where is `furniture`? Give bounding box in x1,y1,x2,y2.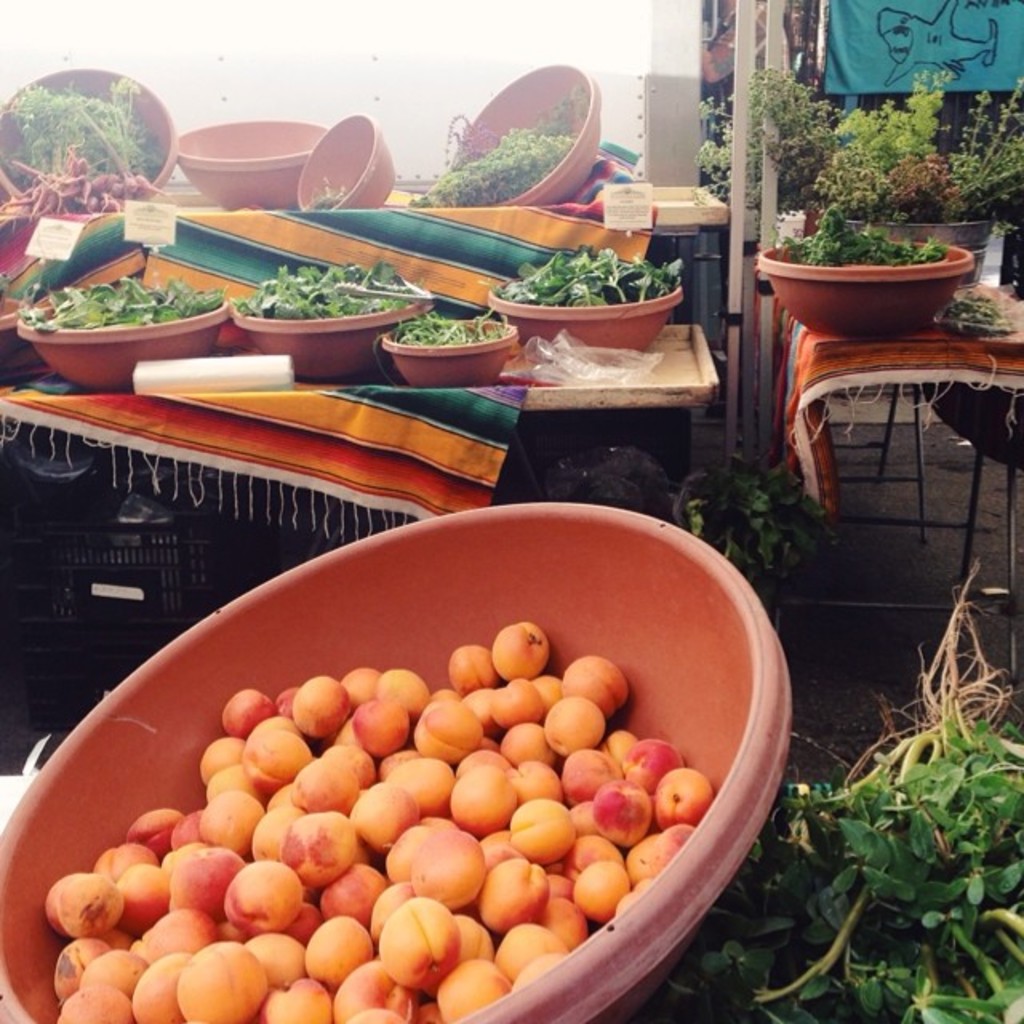
179,170,726,259.
